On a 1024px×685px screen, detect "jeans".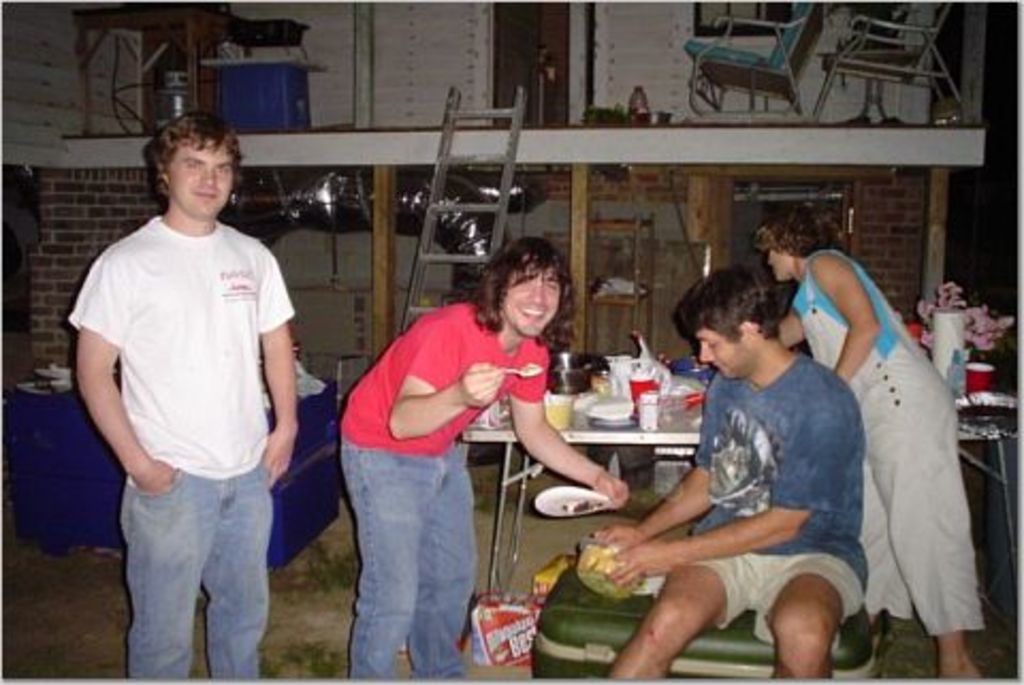
113:461:265:684.
